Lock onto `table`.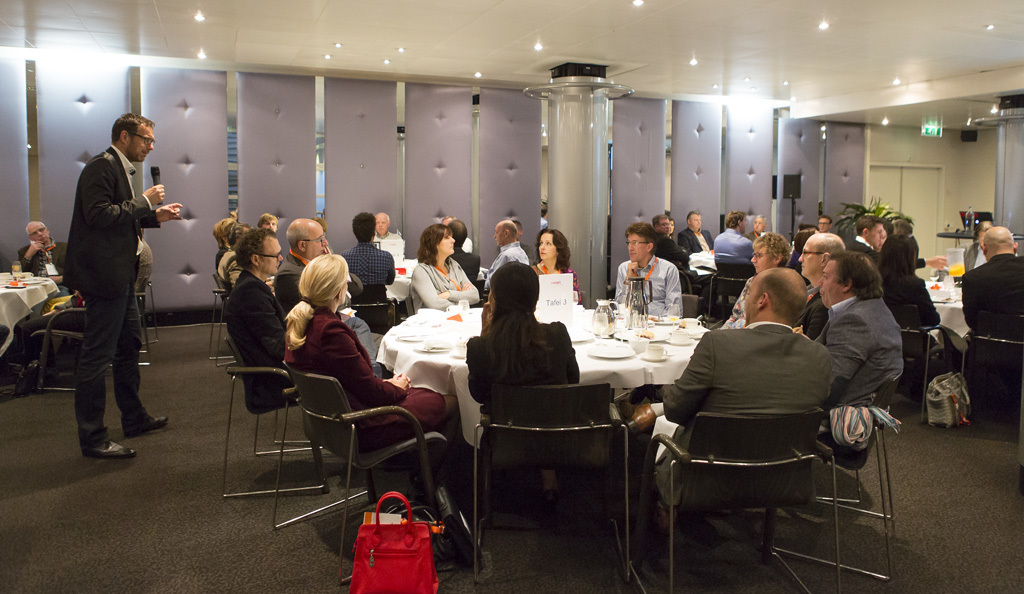
Locked: (375, 301, 713, 447).
